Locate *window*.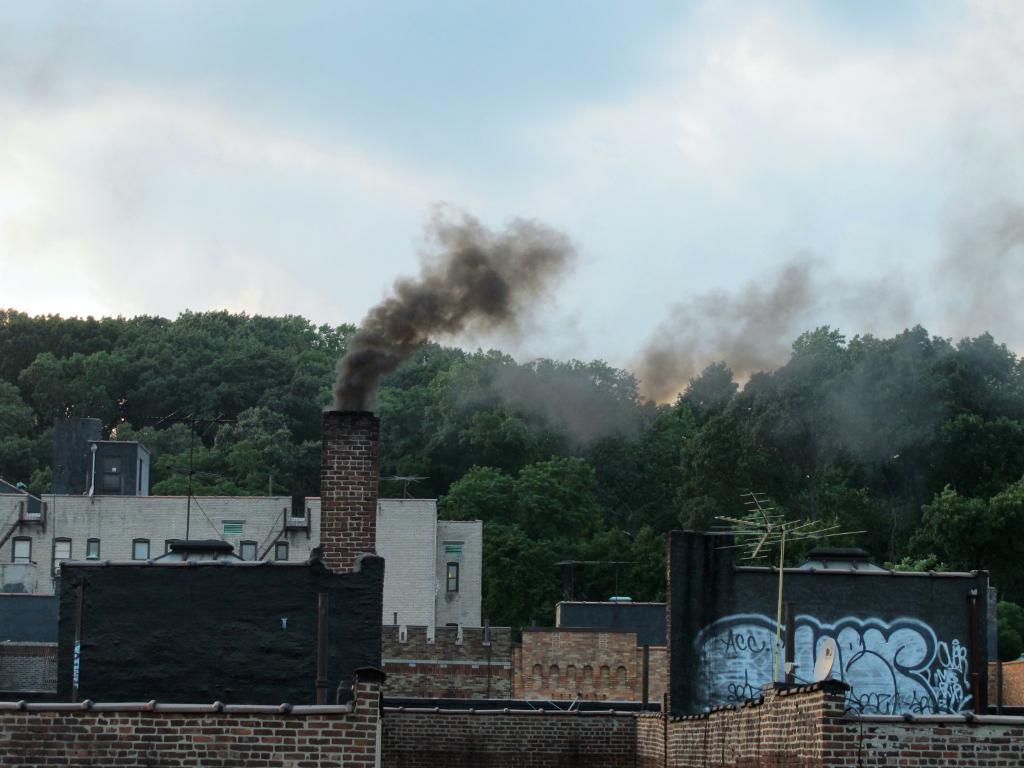
Bounding box: 446/566/456/595.
